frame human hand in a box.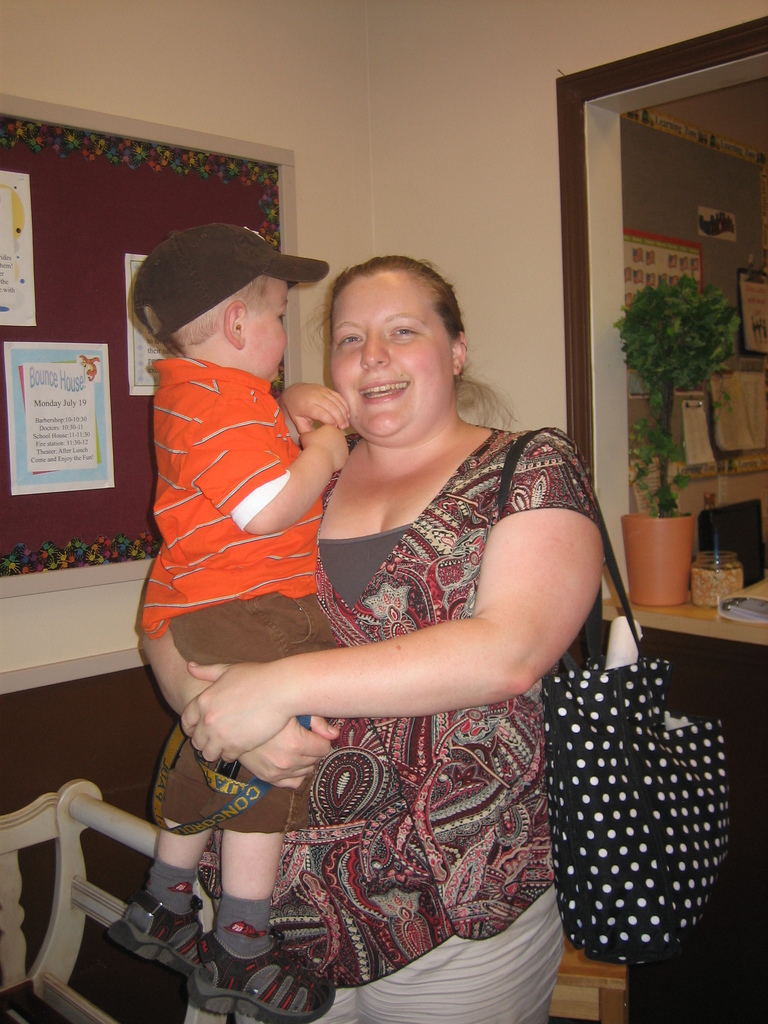
175,655,298,769.
